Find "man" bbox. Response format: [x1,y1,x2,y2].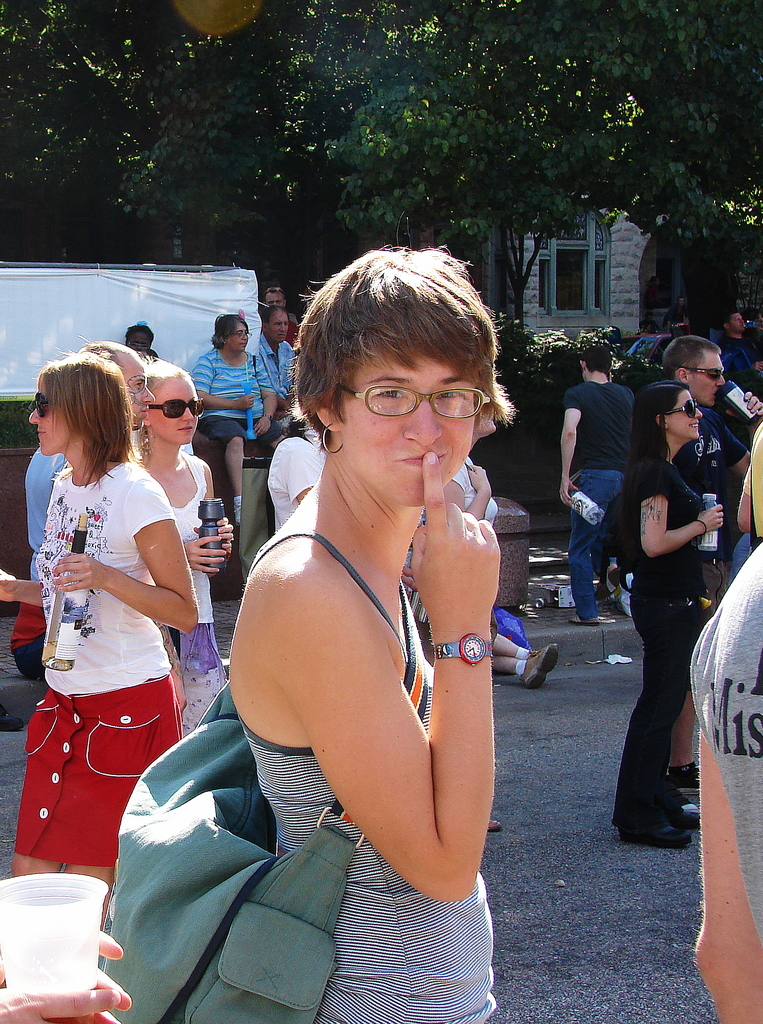
[639,312,663,337].
